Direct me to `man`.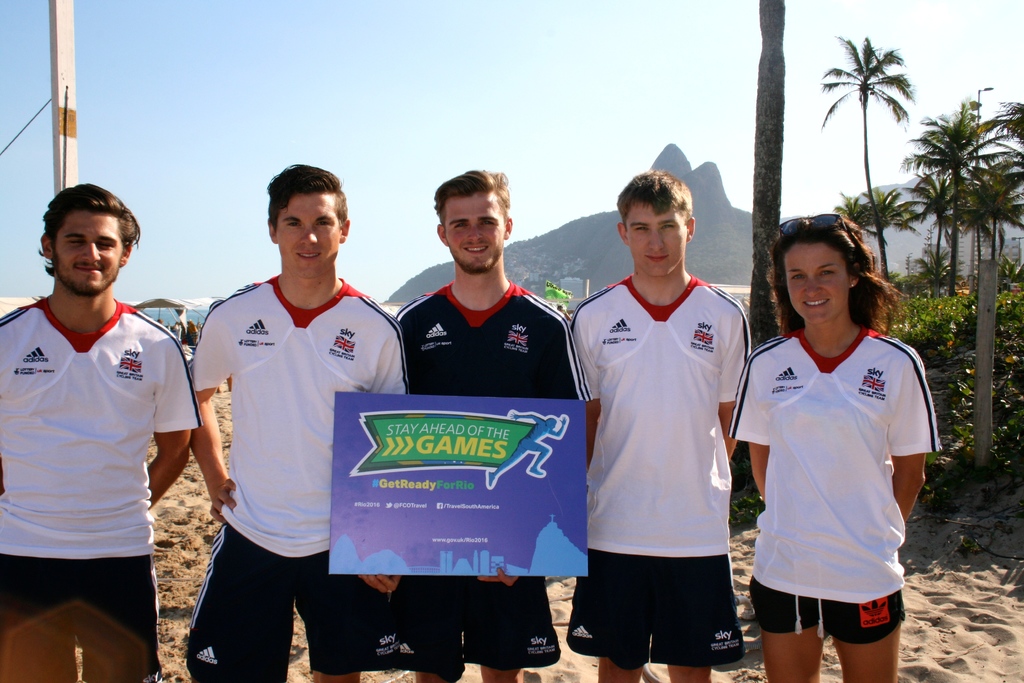
Direction: BBox(0, 181, 205, 682).
